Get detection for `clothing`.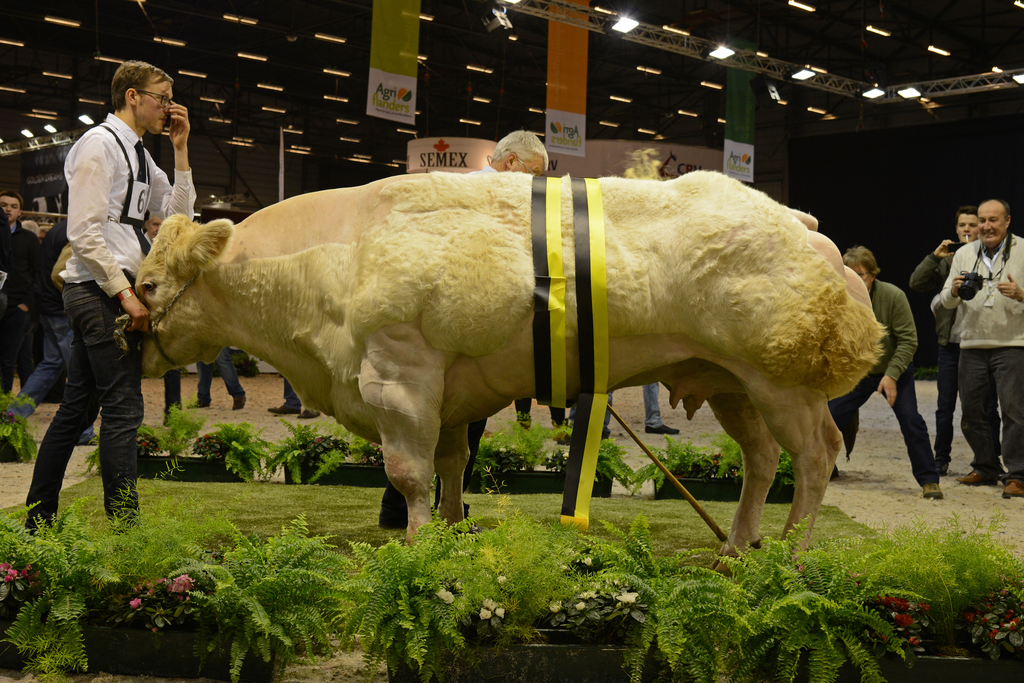
Detection: 143,233,154,249.
